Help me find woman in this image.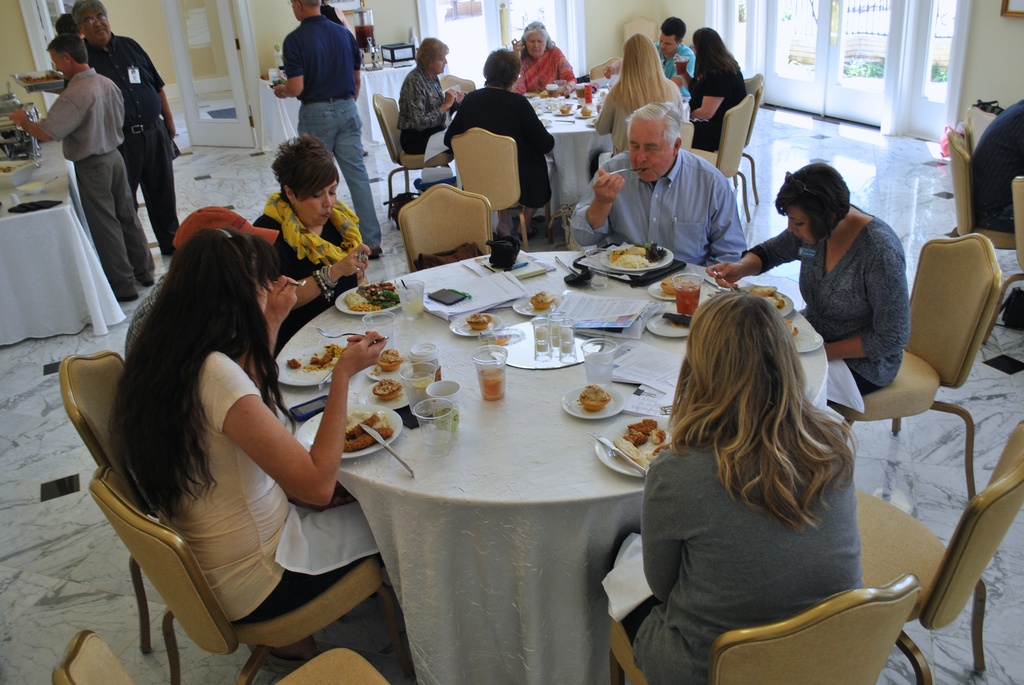
Found it: pyautogui.locateOnScreen(245, 138, 374, 331).
